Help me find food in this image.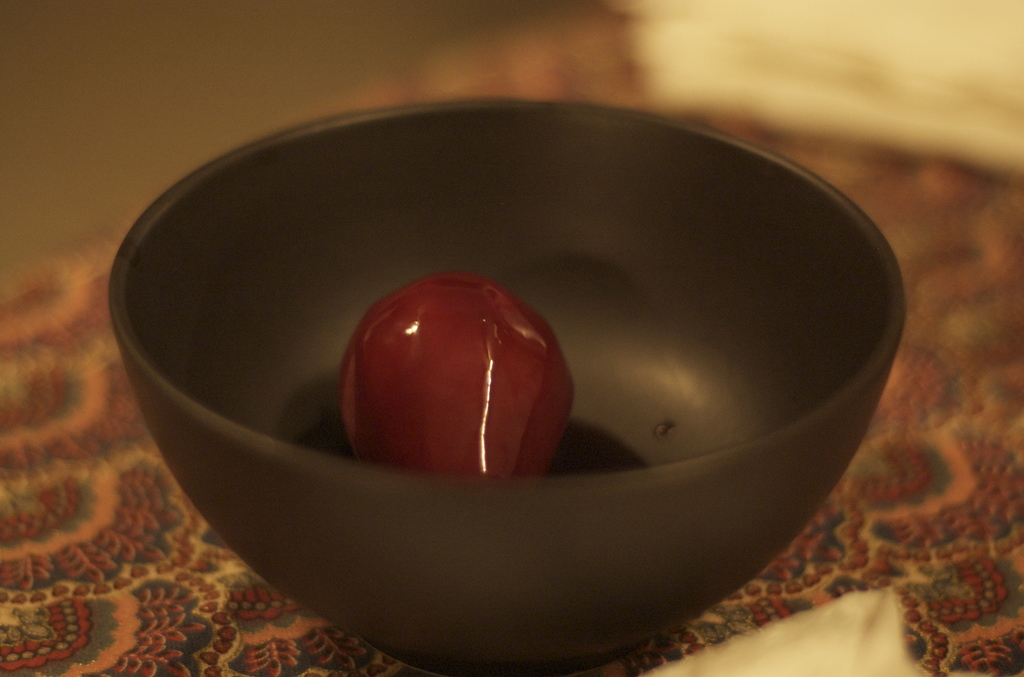
Found it: 316:291:569:498.
